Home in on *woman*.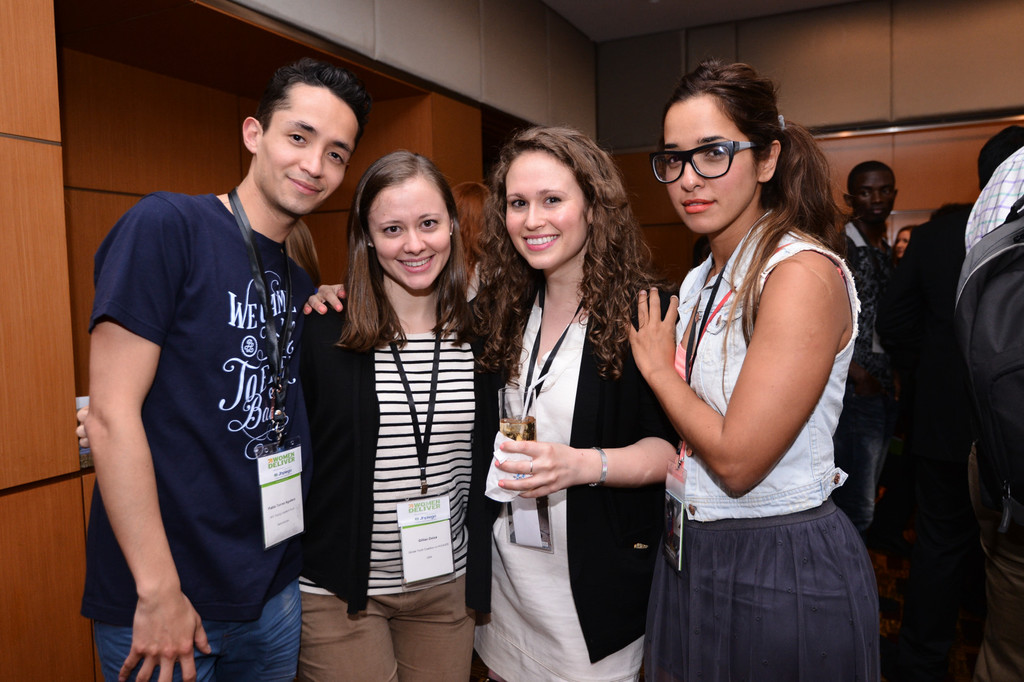
Homed in at <box>604,54,894,681</box>.
